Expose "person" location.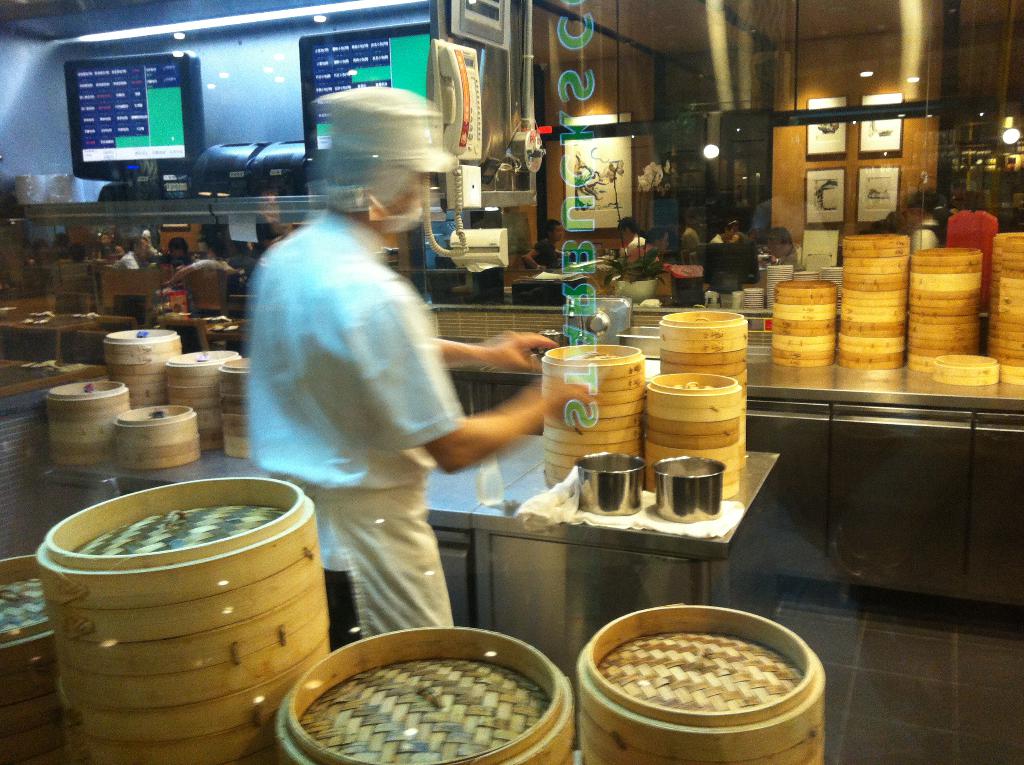
Exposed at [left=769, top=224, right=798, bottom=269].
